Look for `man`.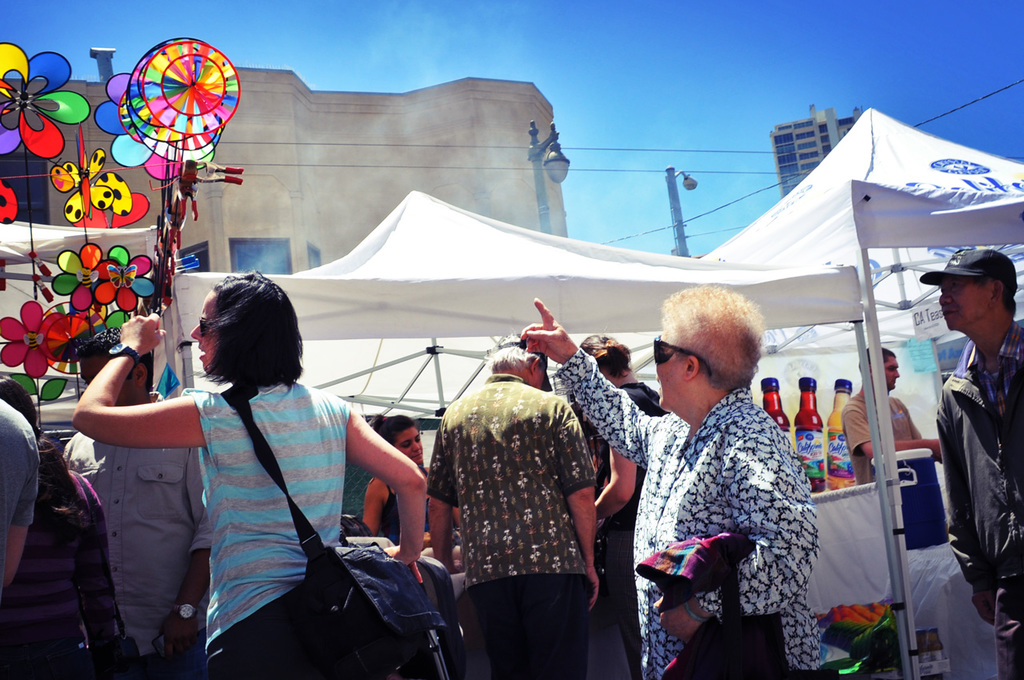
Found: [left=61, top=319, right=214, bottom=679].
